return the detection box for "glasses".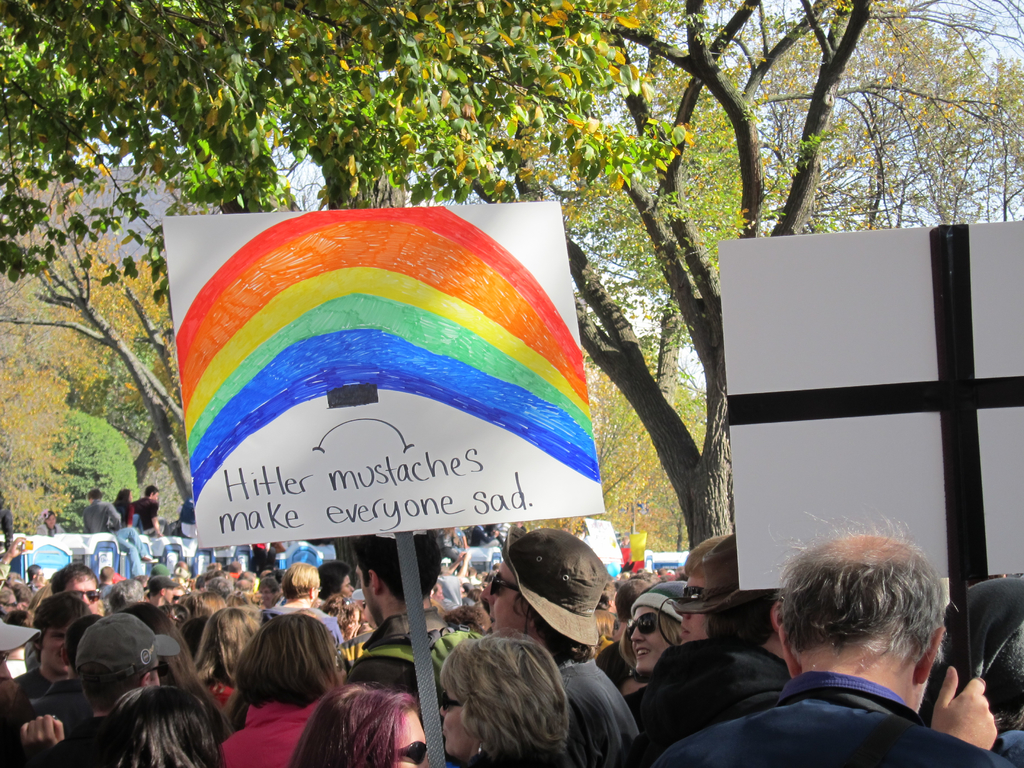
(x1=492, y1=572, x2=523, y2=595).
